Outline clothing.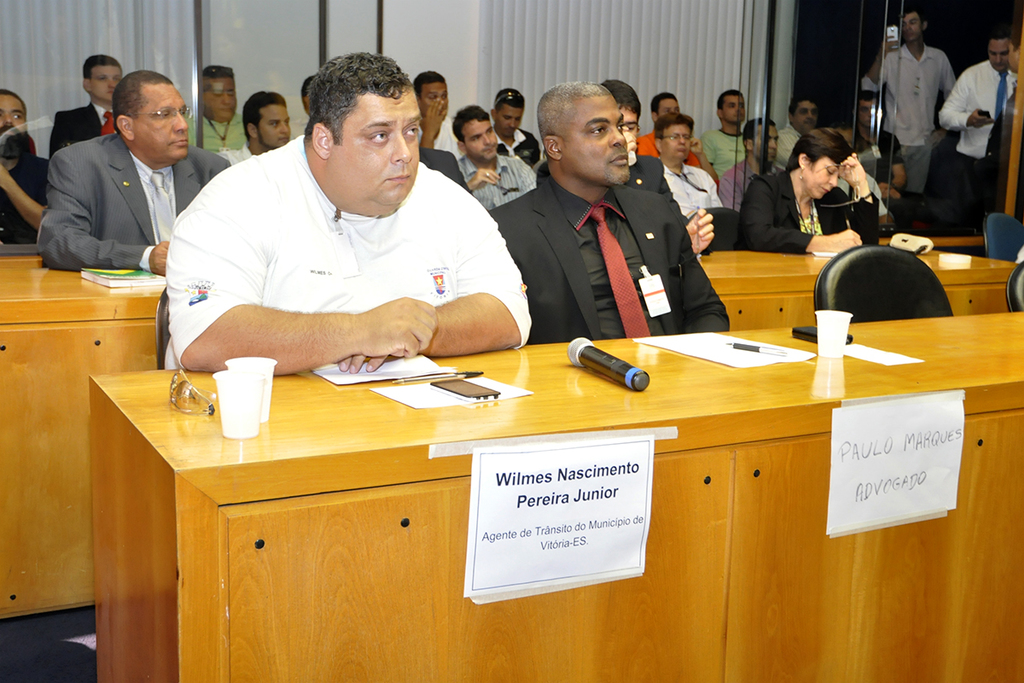
Outline: locate(0, 128, 49, 254).
